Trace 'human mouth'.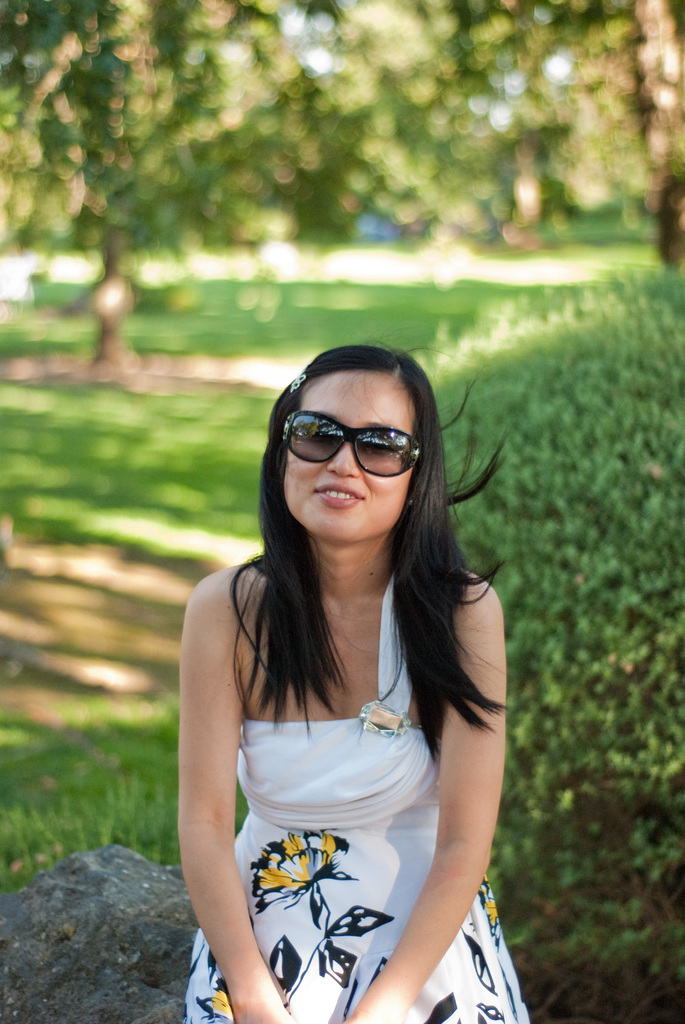
Traced to [x1=301, y1=472, x2=368, y2=509].
